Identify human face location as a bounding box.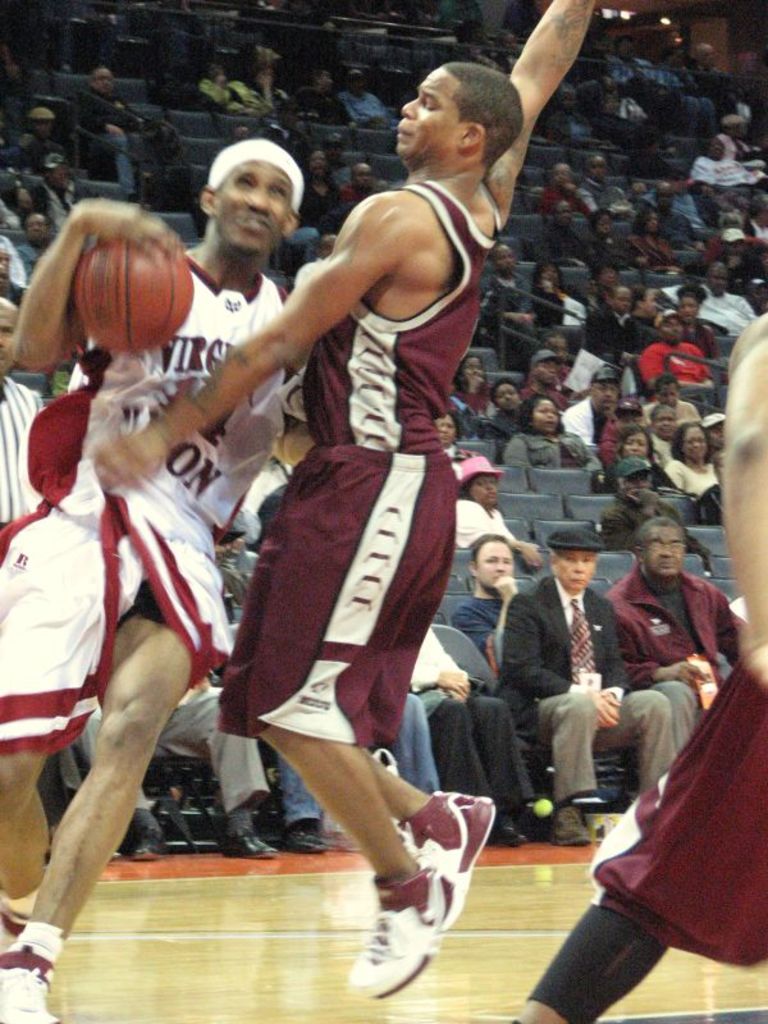
(x1=553, y1=547, x2=595, y2=589).
